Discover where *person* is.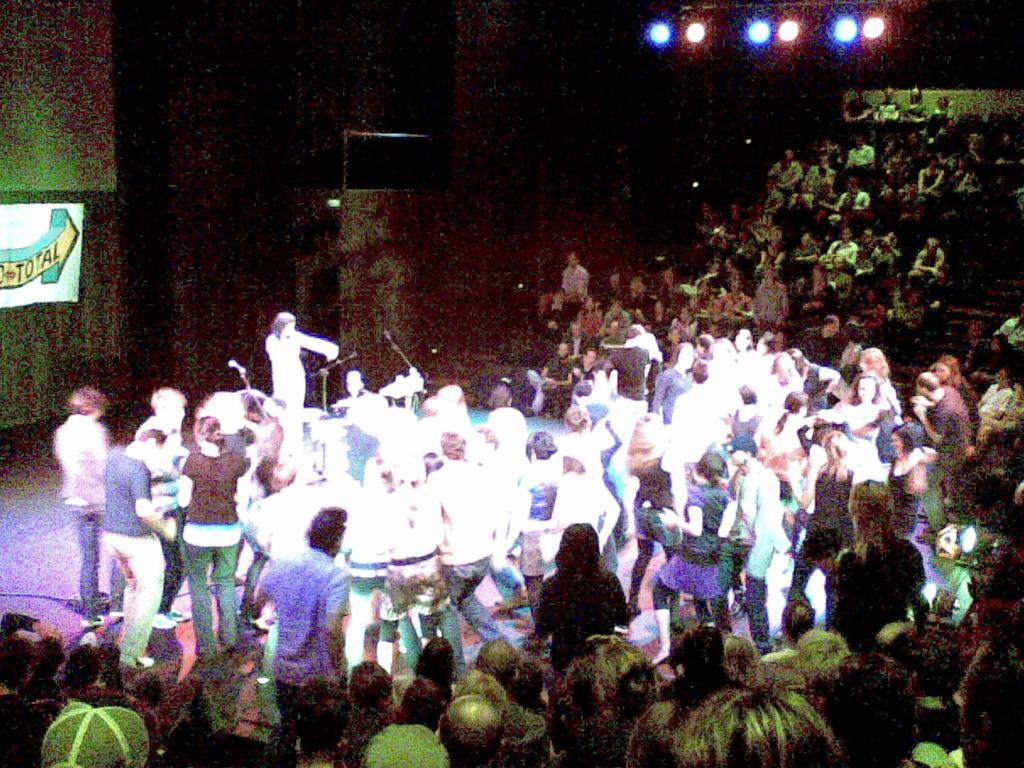
Discovered at (545, 643, 666, 767).
